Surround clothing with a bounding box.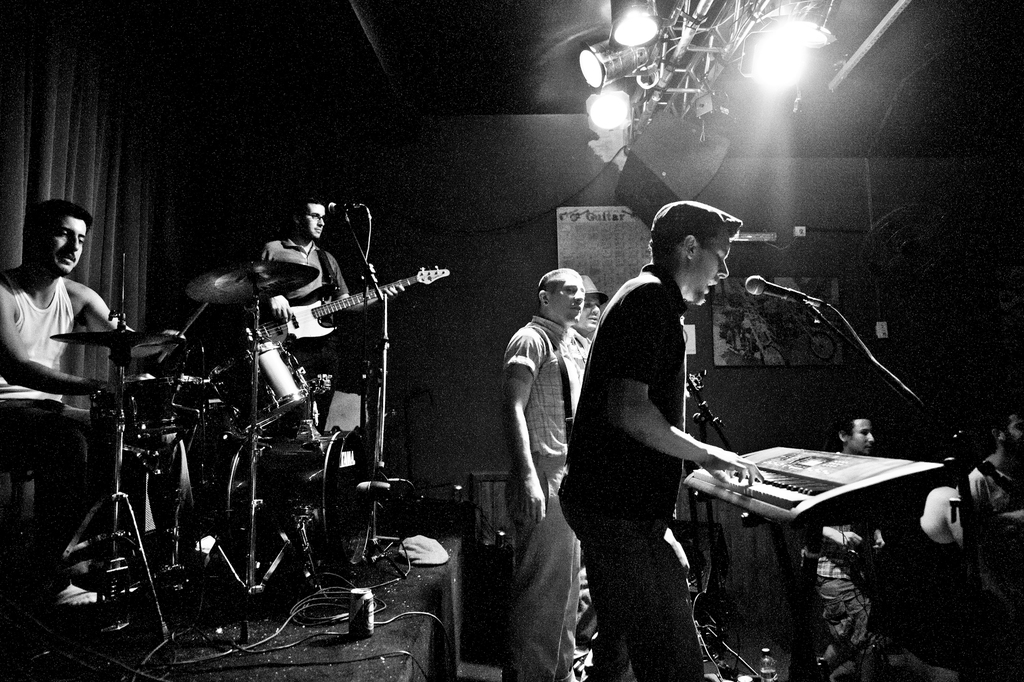
box=[963, 461, 1023, 526].
